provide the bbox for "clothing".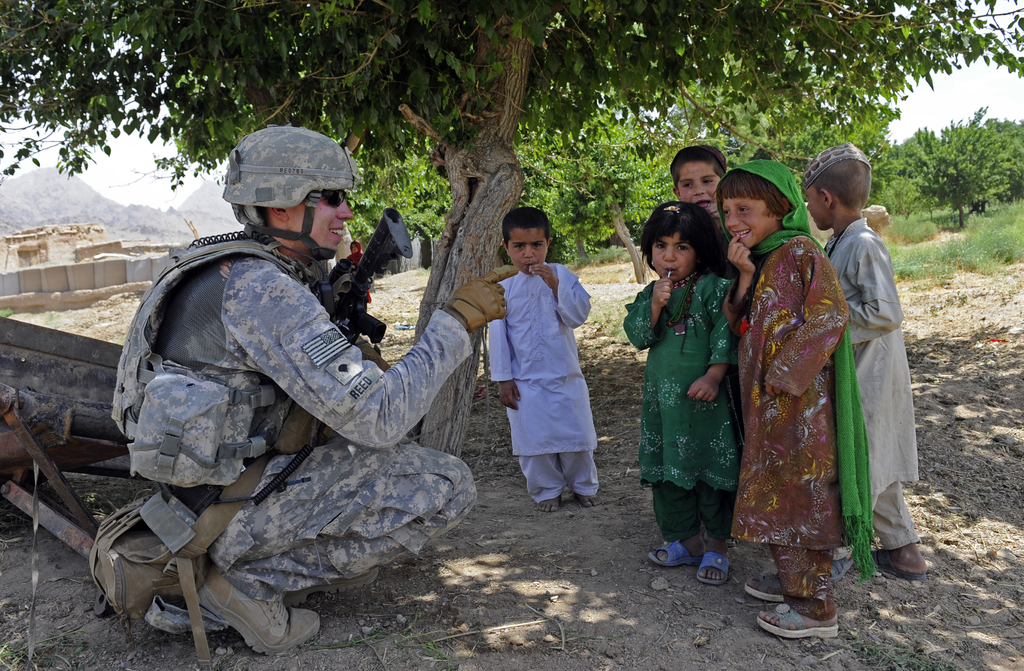
[737, 200, 875, 587].
